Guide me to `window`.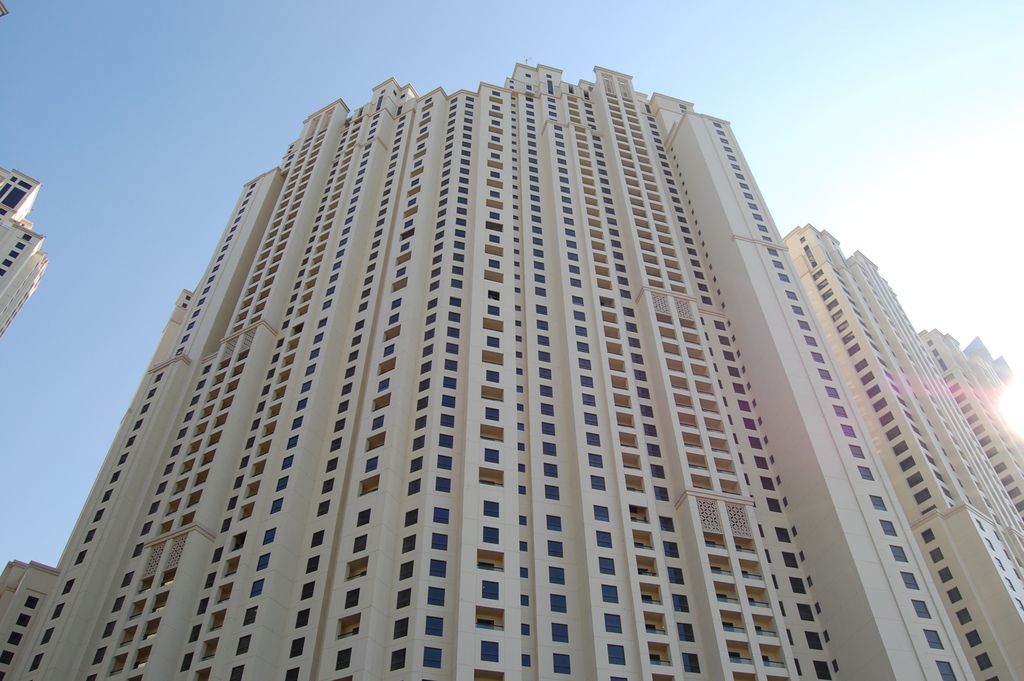
Guidance: select_region(13, 243, 23, 250).
